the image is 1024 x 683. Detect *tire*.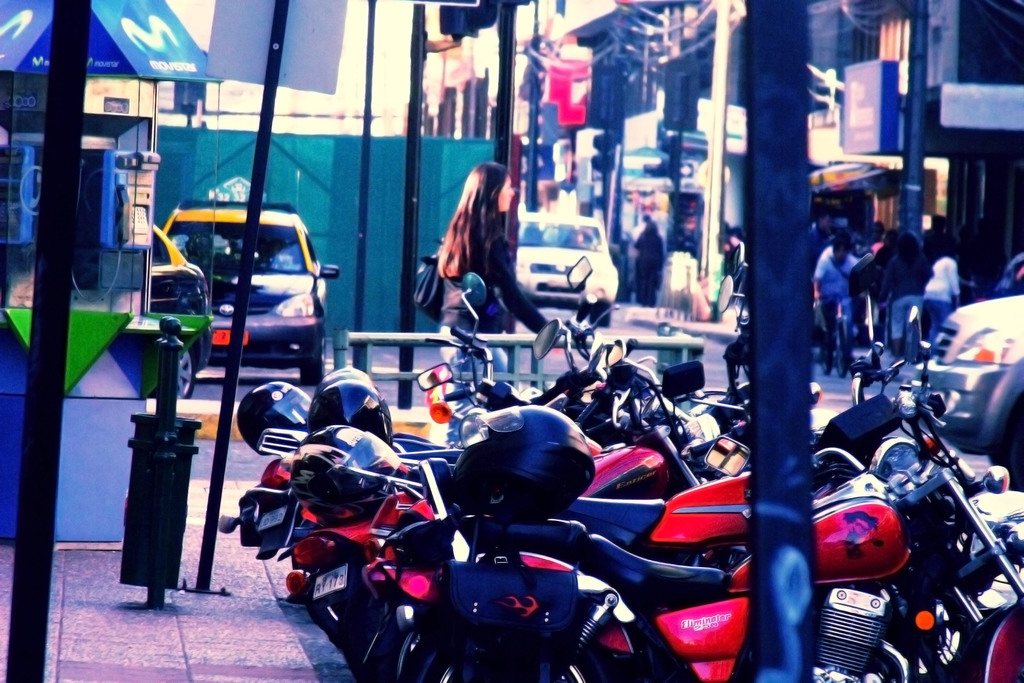
Detection: box=[175, 345, 193, 399].
